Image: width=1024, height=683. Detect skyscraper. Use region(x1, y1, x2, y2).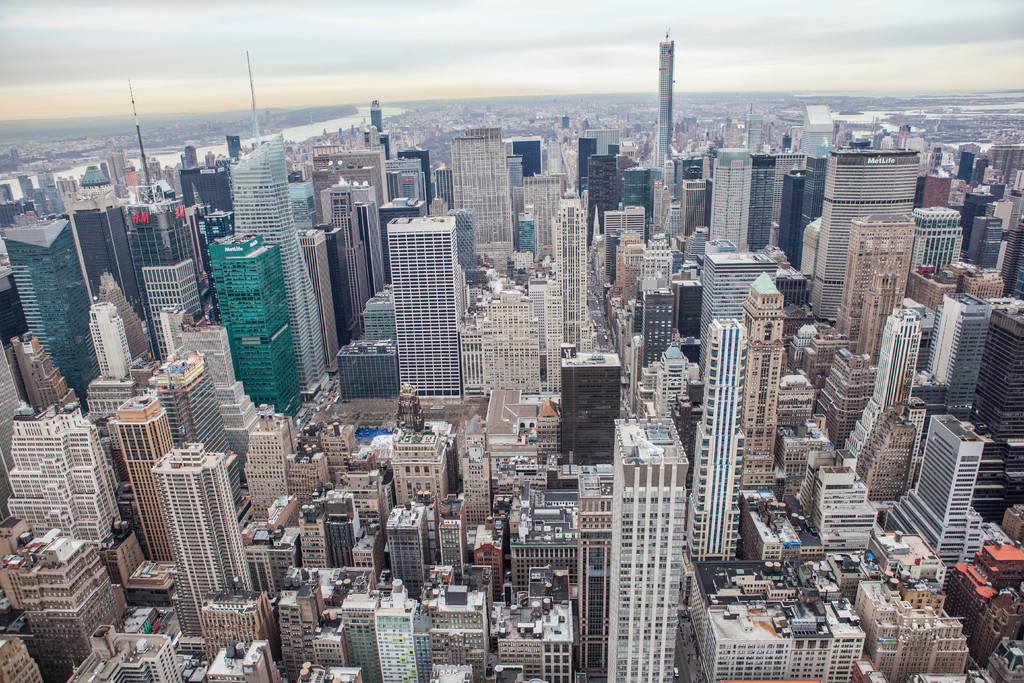
region(12, 404, 114, 541).
